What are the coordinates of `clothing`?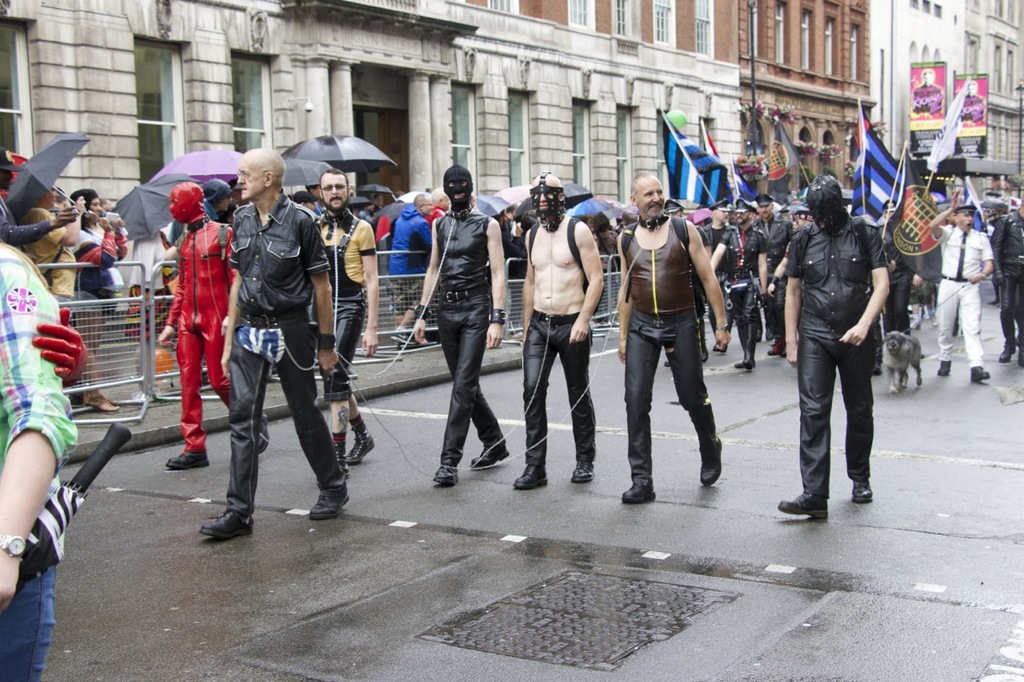
bbox=[0, 247, 80, 501].
